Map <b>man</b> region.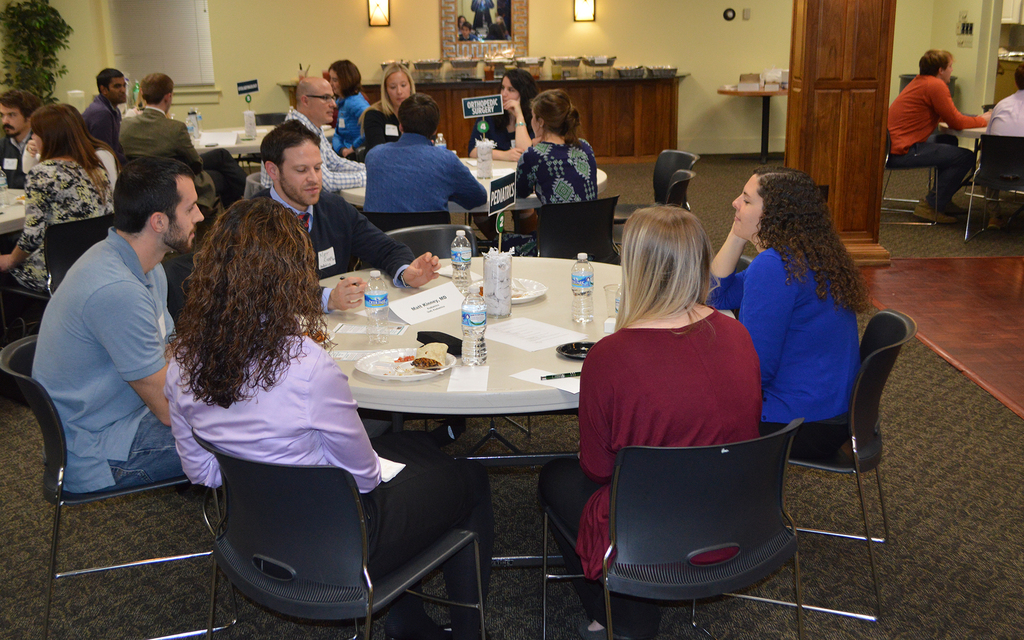
Mapped to 0,87,43,189.
